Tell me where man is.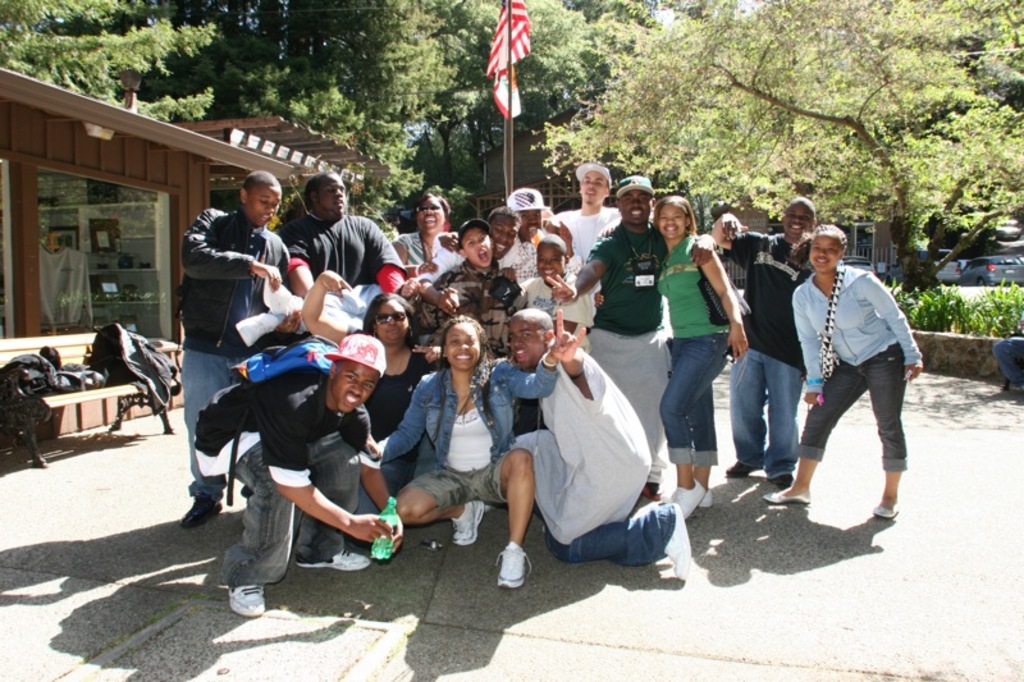
man is at <bbox>553, 173, 710, 505</bbox>.
